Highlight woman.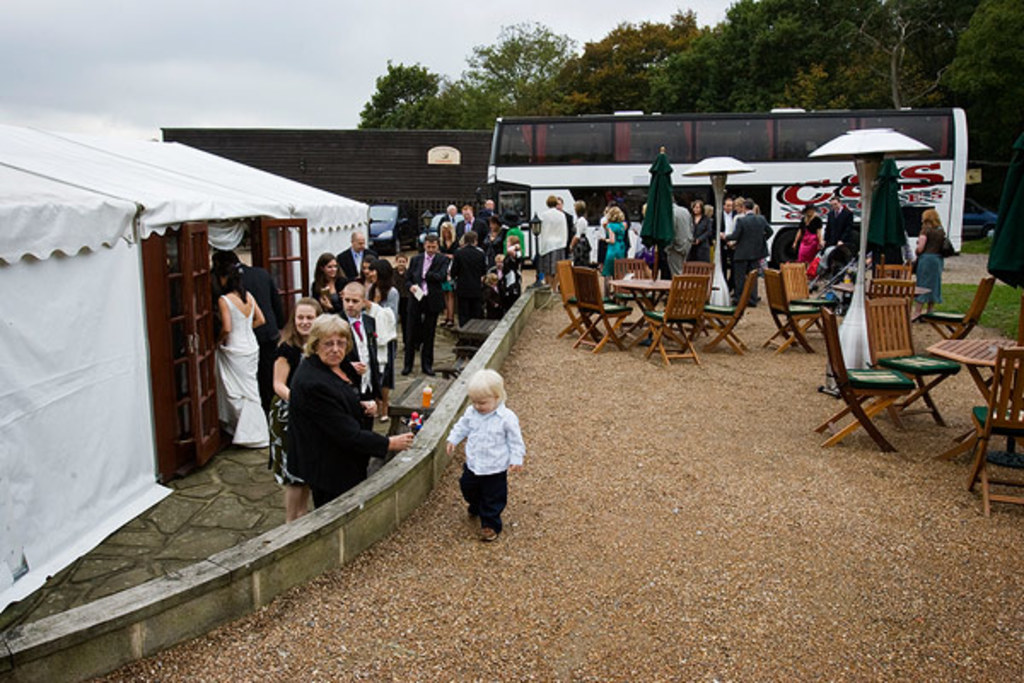
Highlighted region: bbox=[287, 314, 418, 505].
